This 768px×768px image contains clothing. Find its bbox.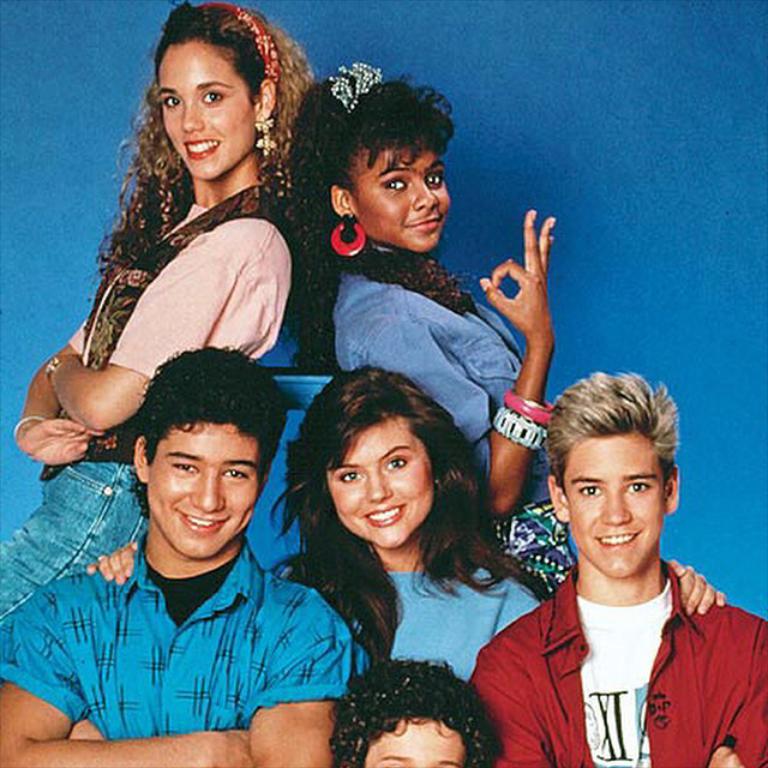
300/553/539/682.
